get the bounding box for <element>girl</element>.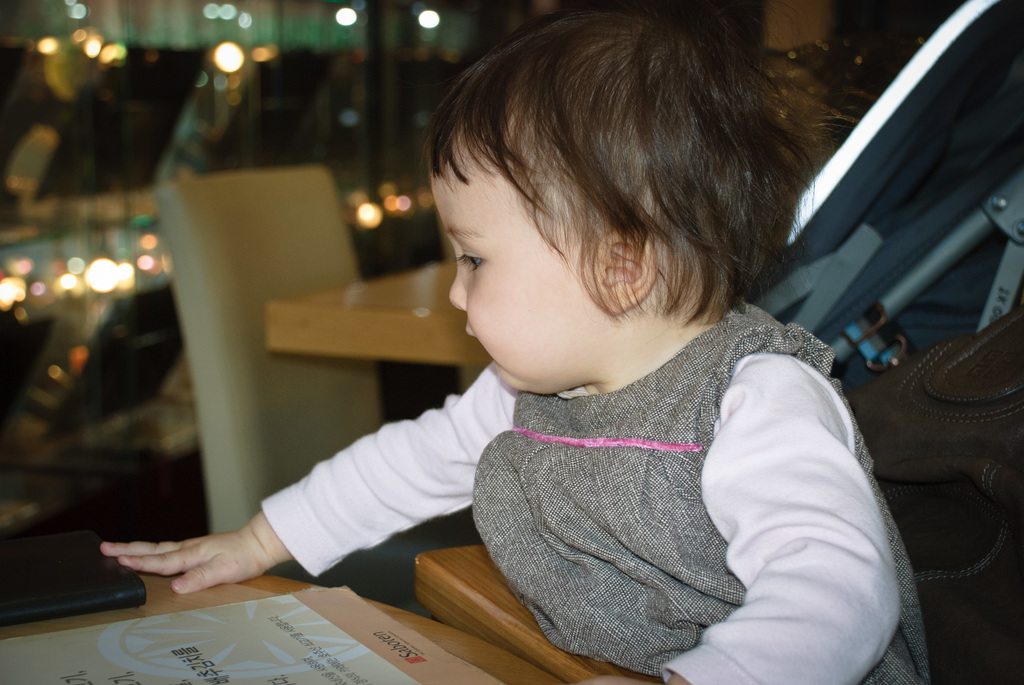
bbox=[89, 12, 934, 684].
